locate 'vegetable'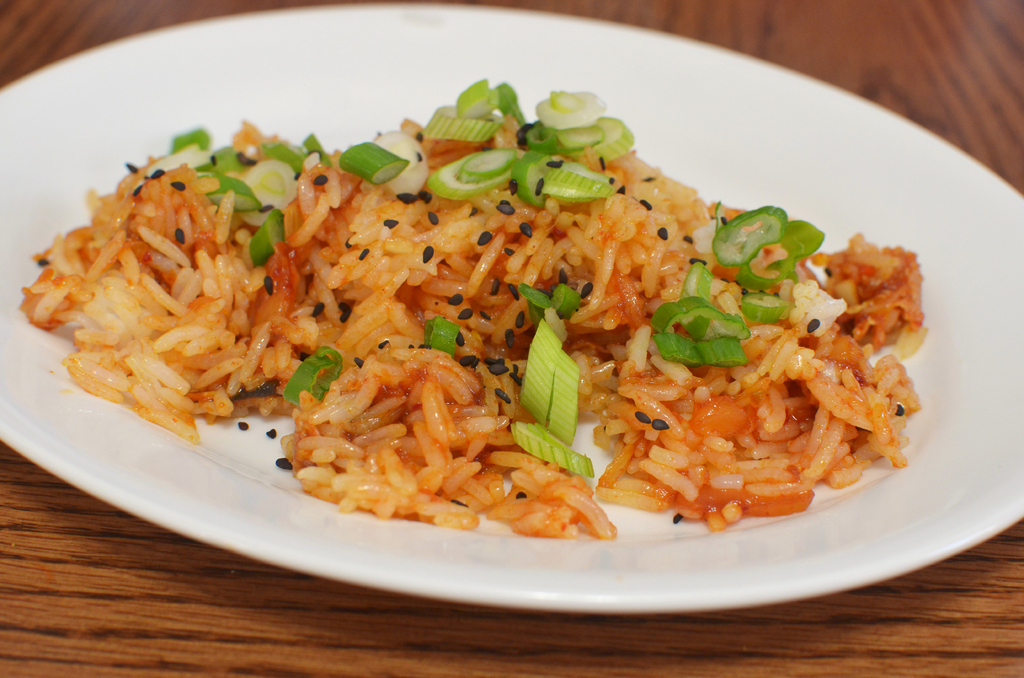
locate(711, 204, 786, 265)
